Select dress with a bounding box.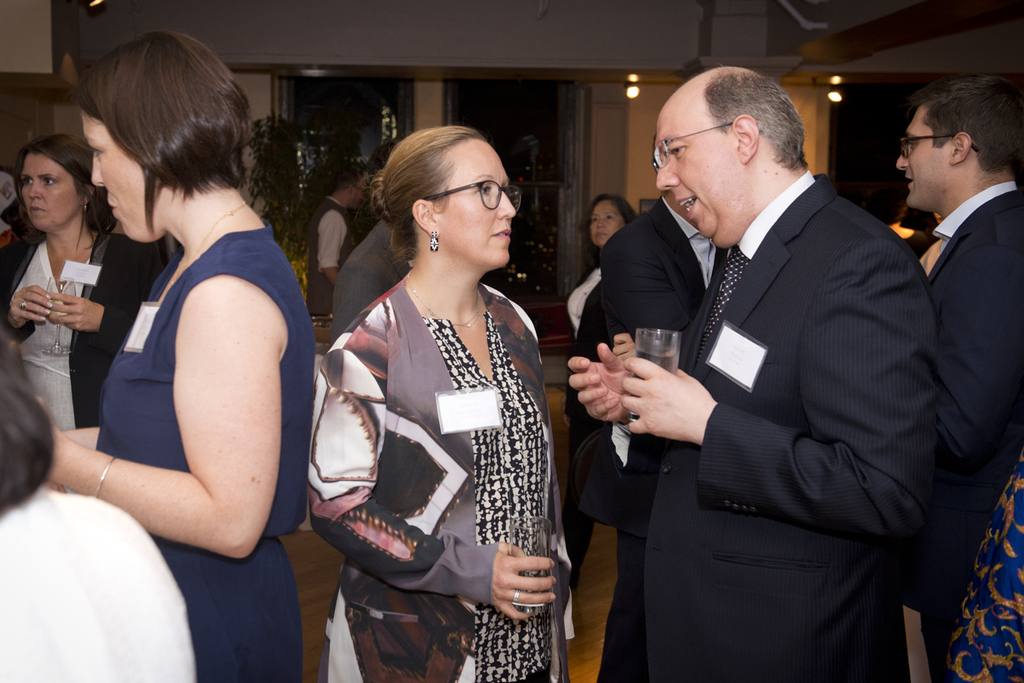
[left=95, top=212, right=310, bottom=682].
